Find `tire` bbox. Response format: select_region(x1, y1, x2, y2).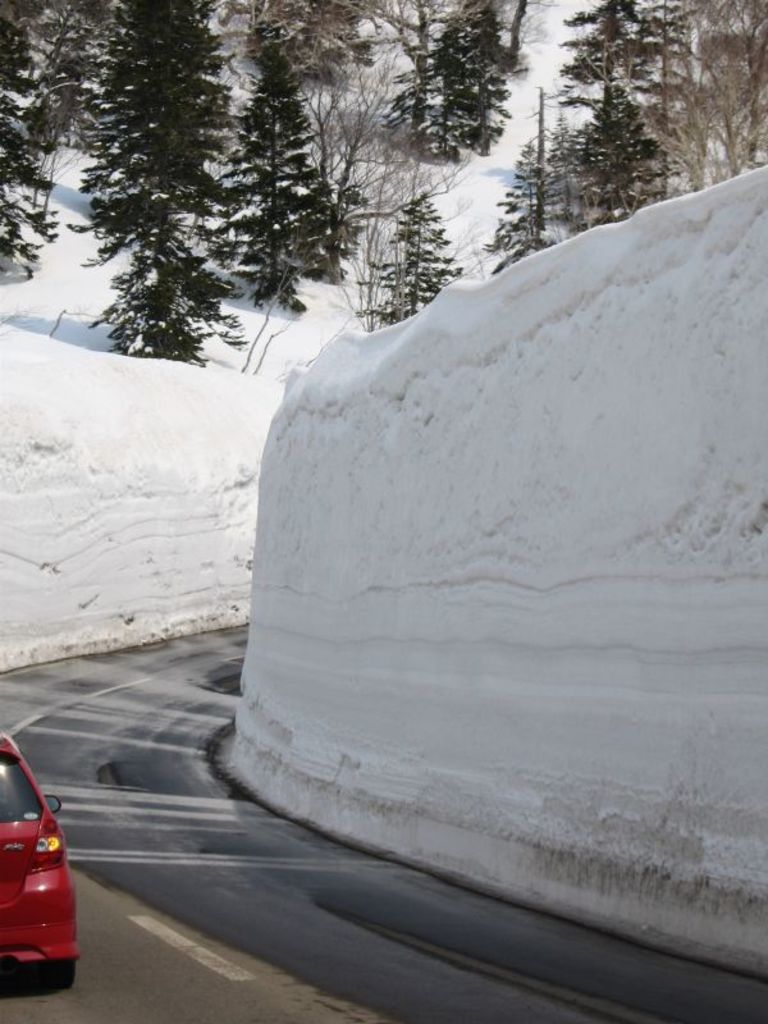
select_region(26, 959, 74, 988).
